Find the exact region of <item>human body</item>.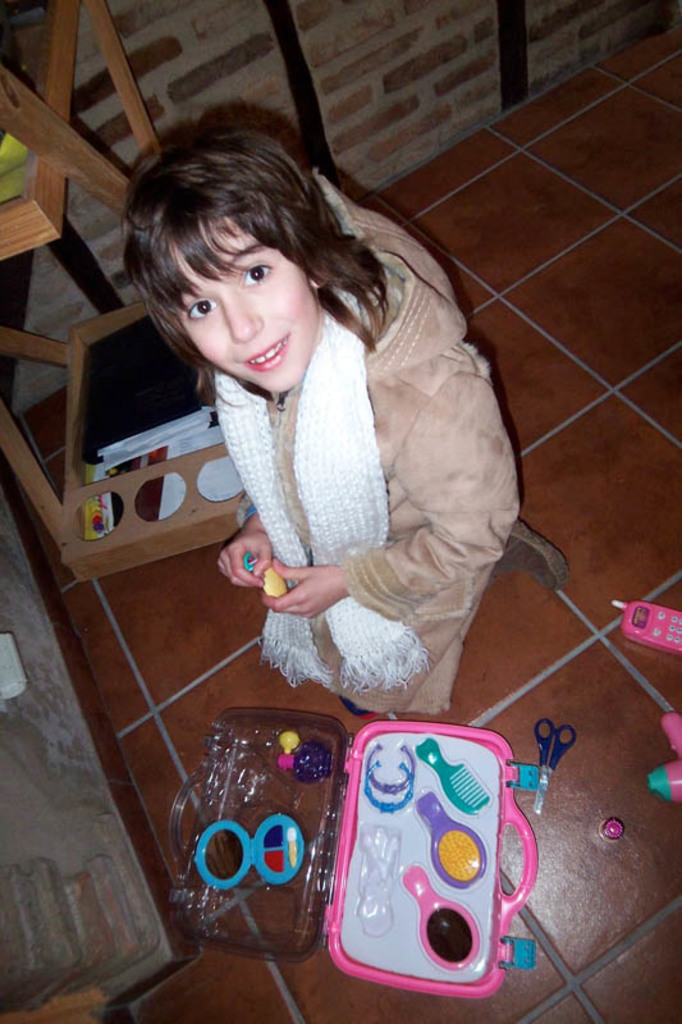
Exact region: {"x1": 109, "y1": 174, "x2": 489, "y2": 756}.
